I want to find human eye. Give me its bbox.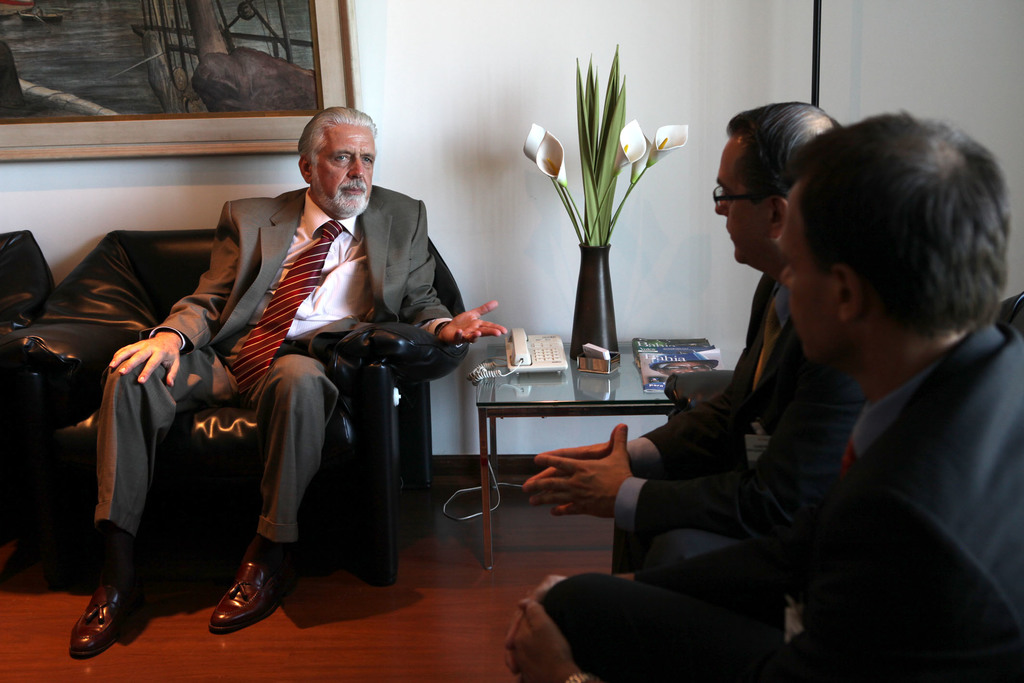
detection(331, 151, 351, 165).
